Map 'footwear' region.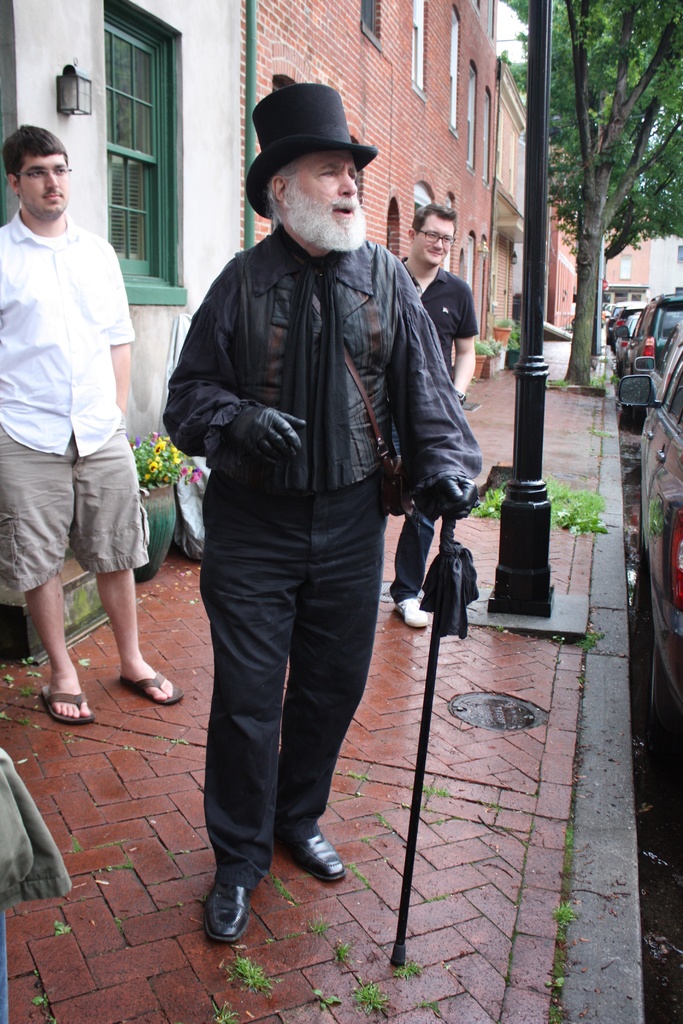
Mapped to box=[40, 685, 99, 728].
